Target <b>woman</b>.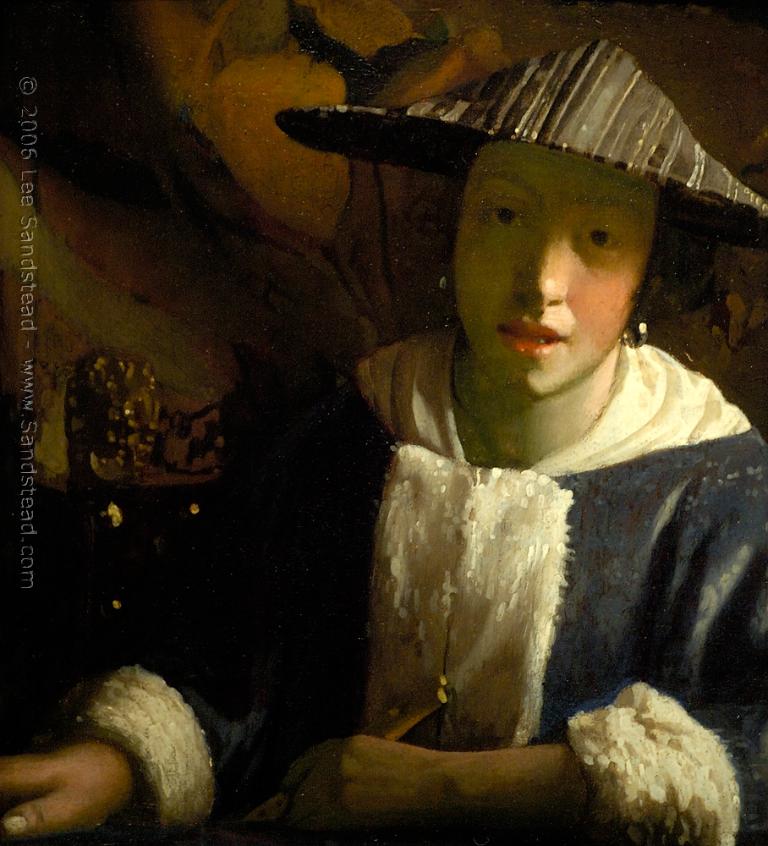
Target region: 0,30,767,845.
